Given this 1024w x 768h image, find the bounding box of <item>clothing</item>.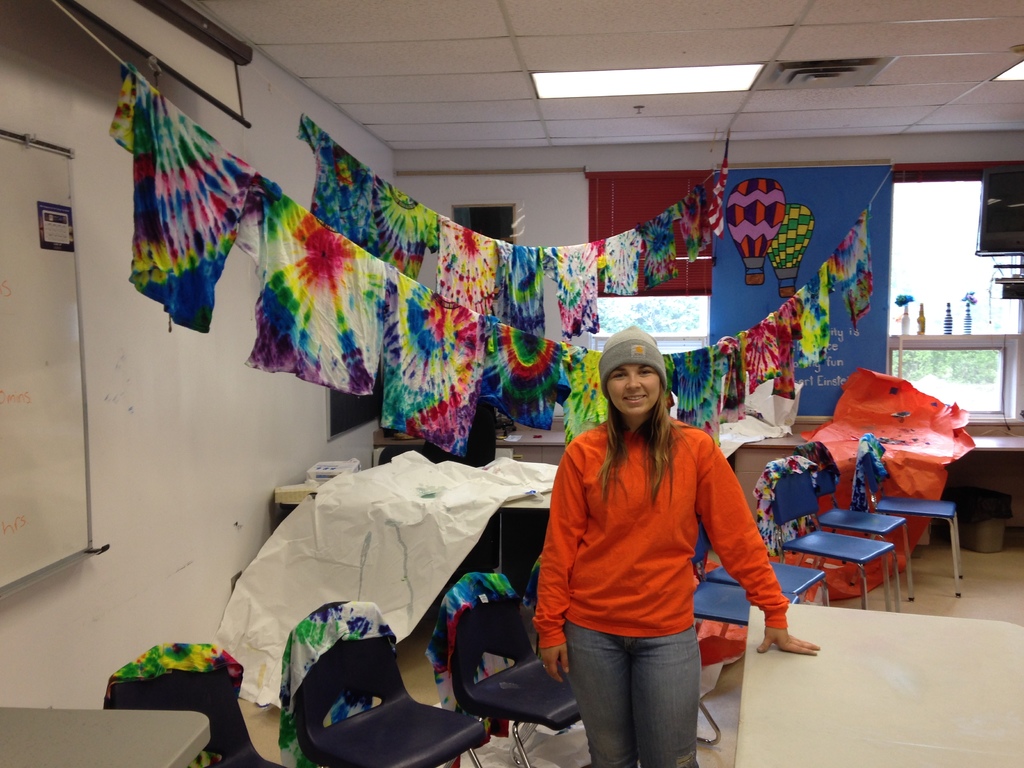
bbox(787, 442, 843, 499).
